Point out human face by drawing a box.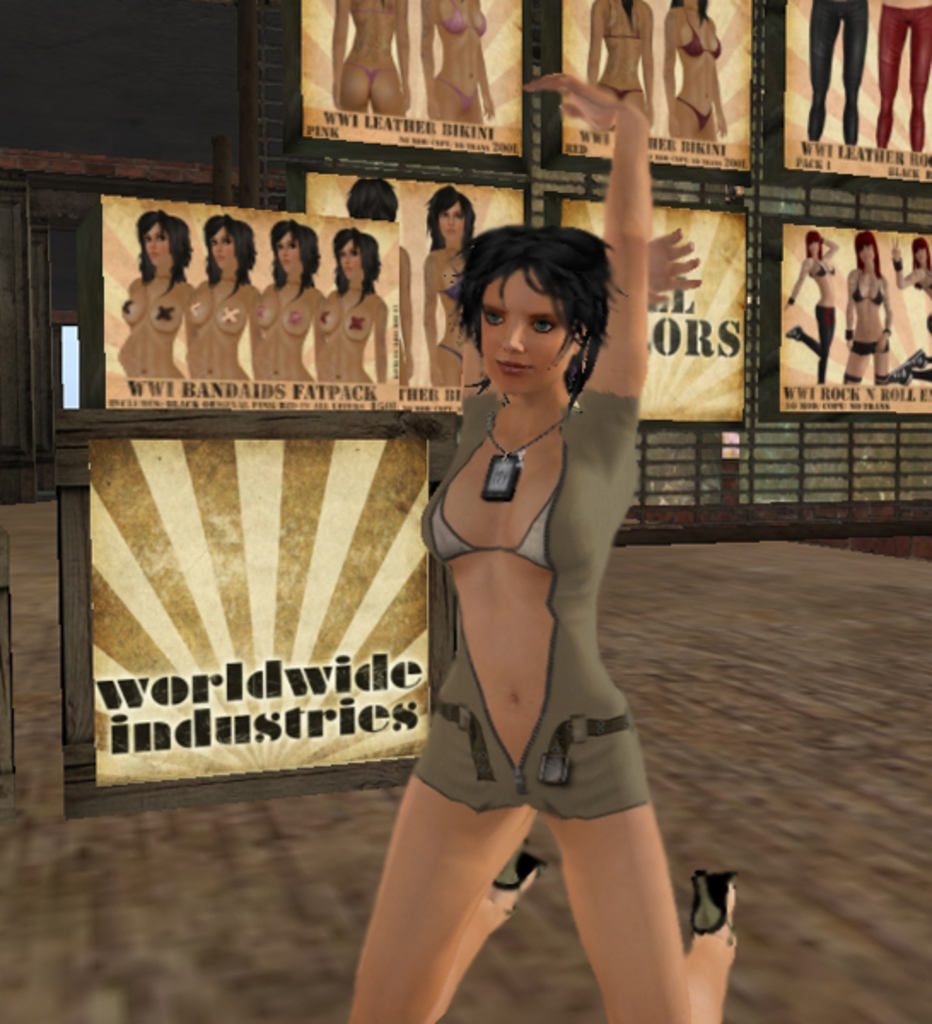
locate(278, 234, 304, 268).
